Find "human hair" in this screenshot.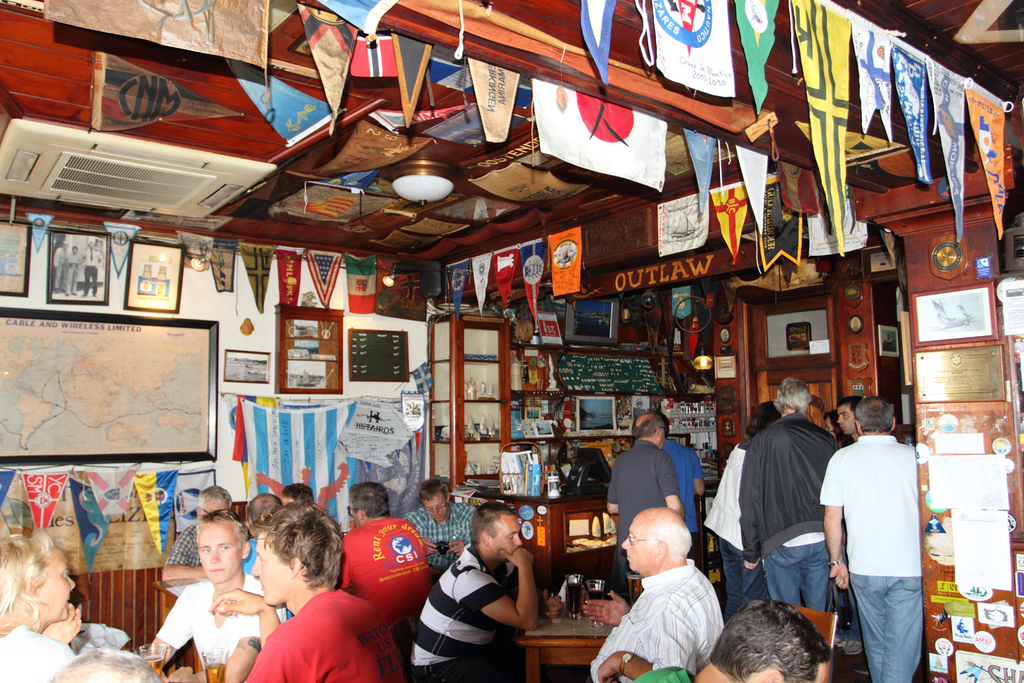
The bounding box for "human hair" is box=[418, 475, 451, 498].
